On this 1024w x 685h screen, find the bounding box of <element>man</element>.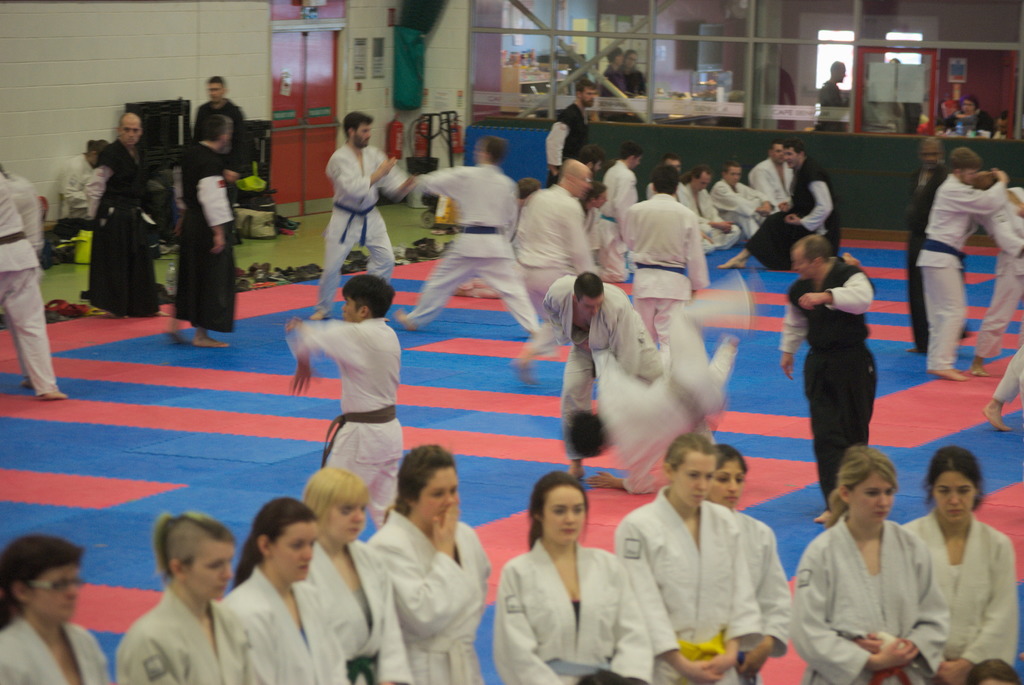
Bounding box: 517:262:665:476.
